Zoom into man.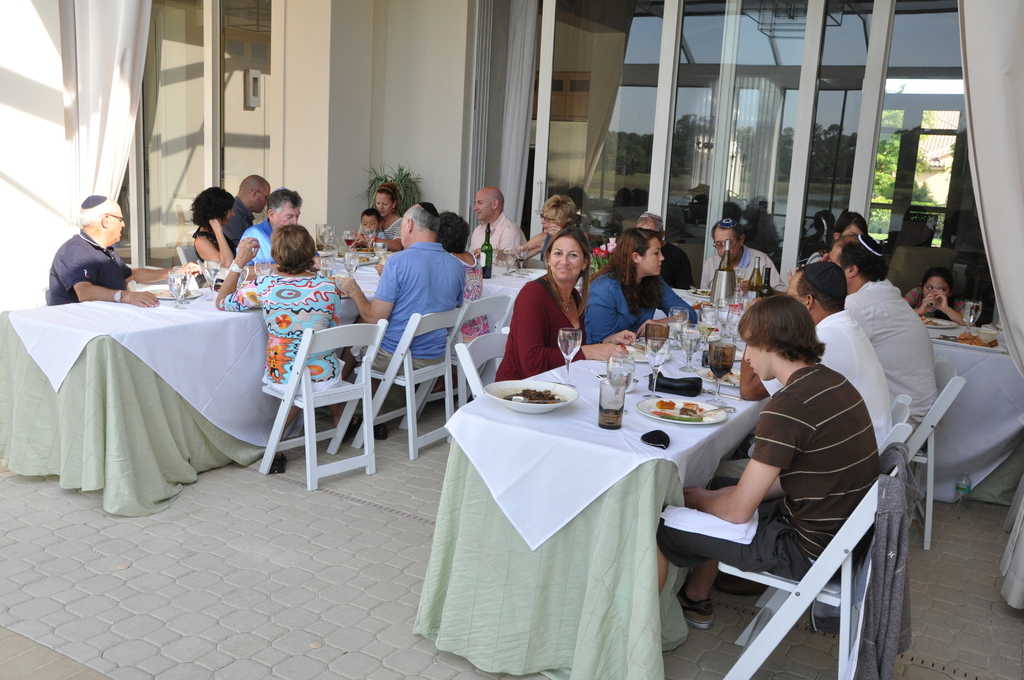
Zoom target: [left=827, top=227, right=945, bottom=441].
